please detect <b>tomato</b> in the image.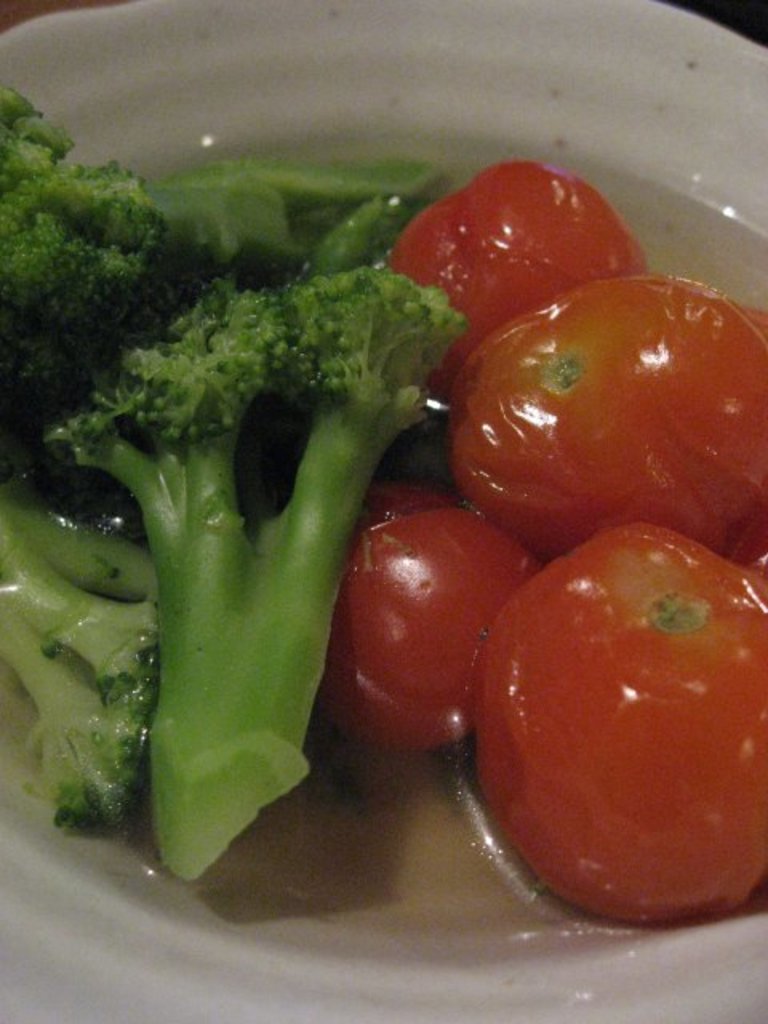
[386,157,645,384].
